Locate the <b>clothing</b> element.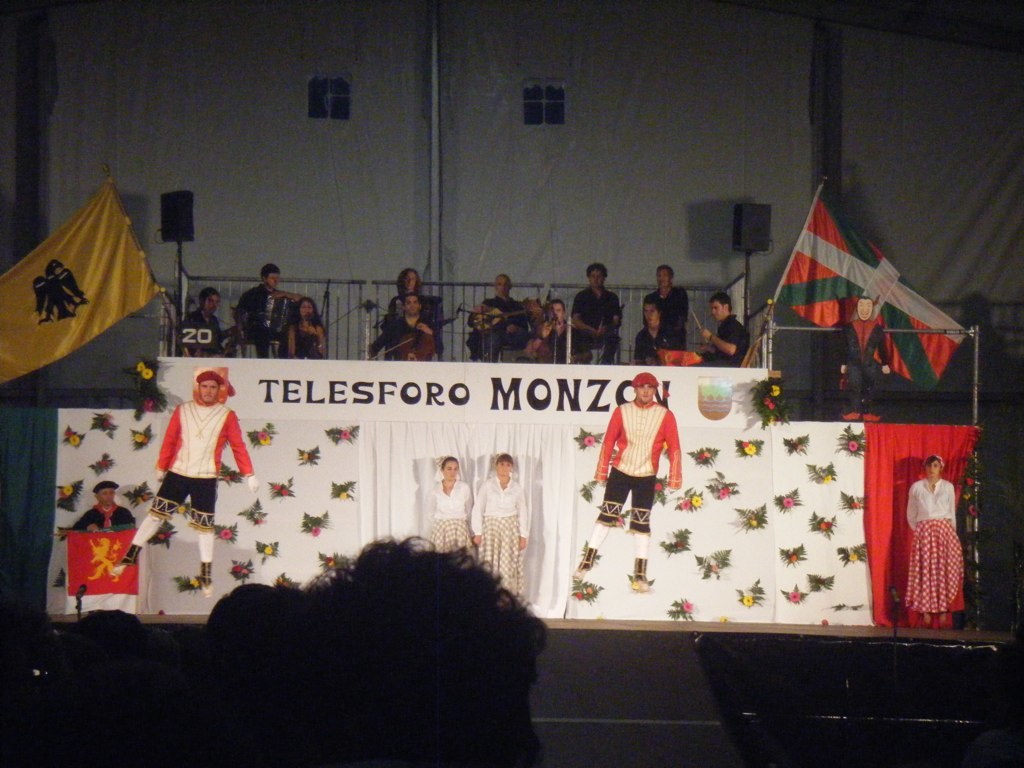
Element bbox: bbox=[125, 392, 256, 564].
